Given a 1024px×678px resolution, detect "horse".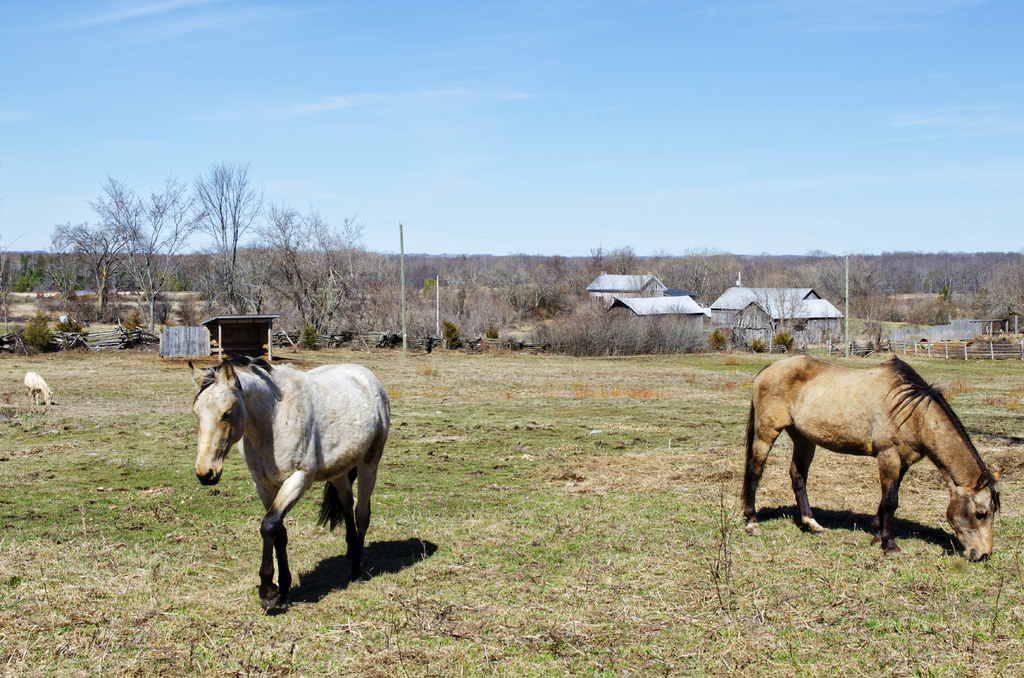
bbox=(742, 352, 1002, 563).
